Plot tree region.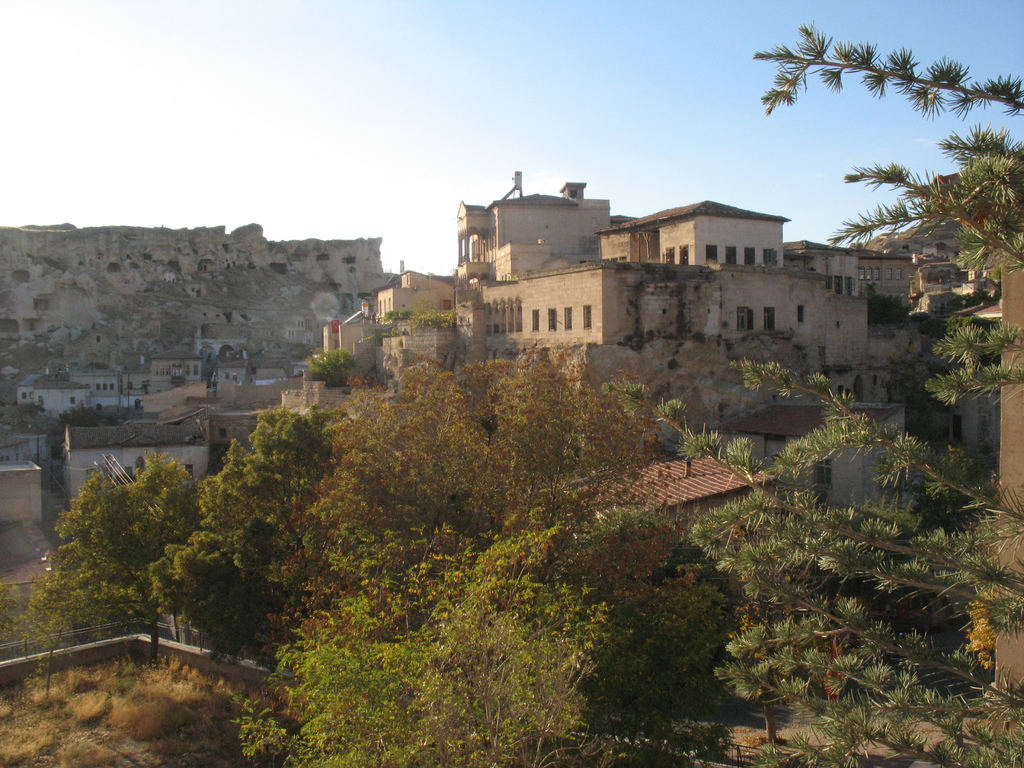
Plotted at (x1=307, y1=347, x2=354, y2=387).
